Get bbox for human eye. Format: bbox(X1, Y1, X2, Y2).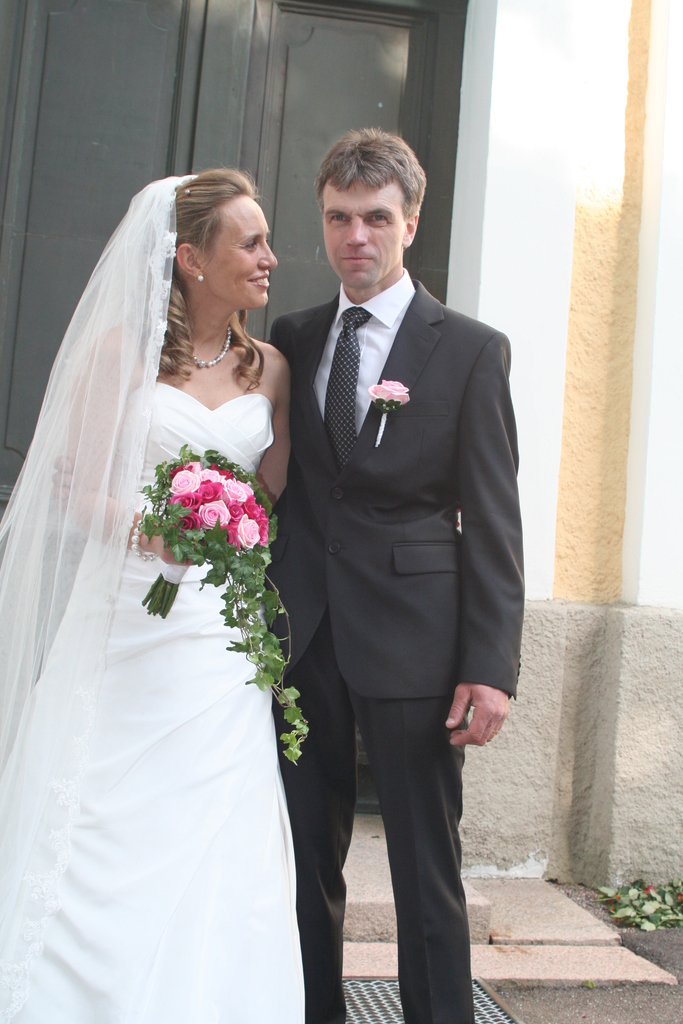
bbox(246, 239, 260, 252).
